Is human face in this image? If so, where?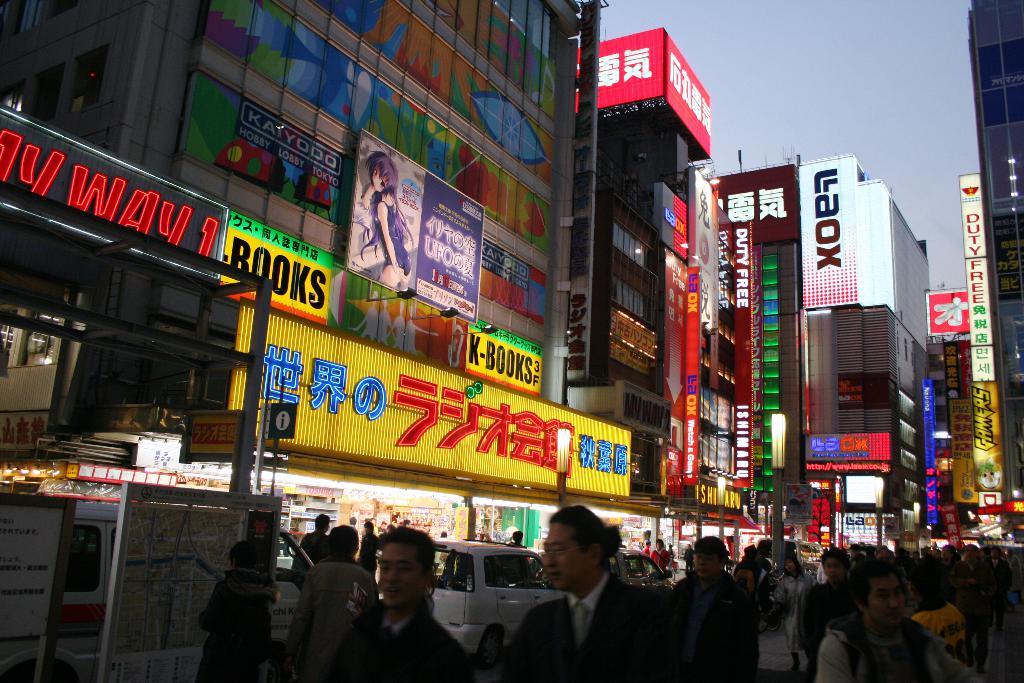
Yes, at crop(377, 545, 422, 606).
